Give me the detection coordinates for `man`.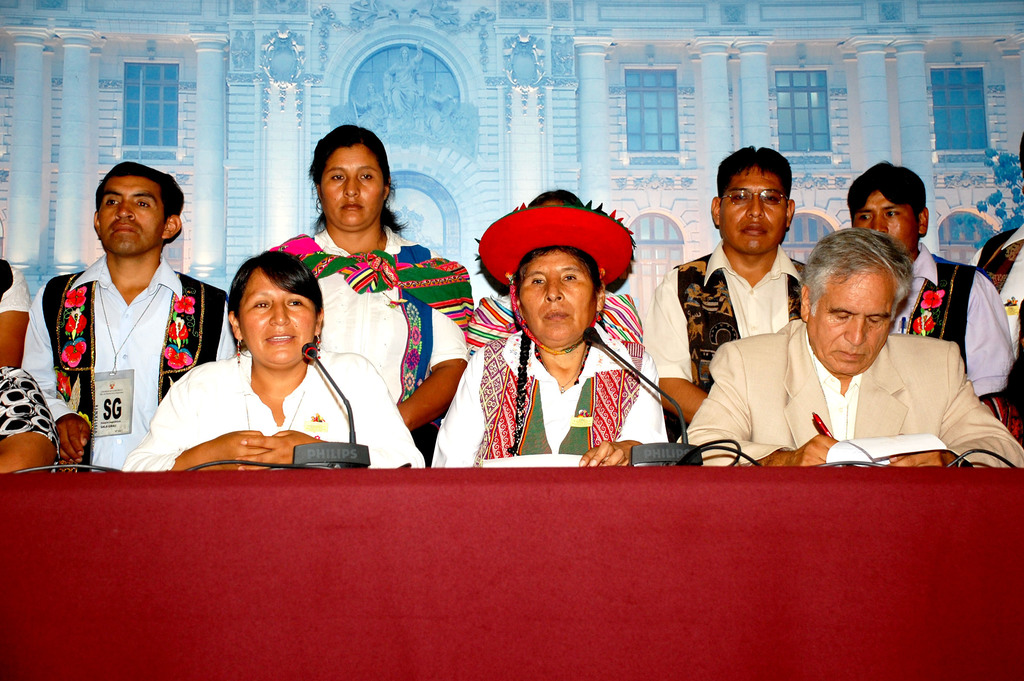
bbox=(35, 146, 210, 487).
